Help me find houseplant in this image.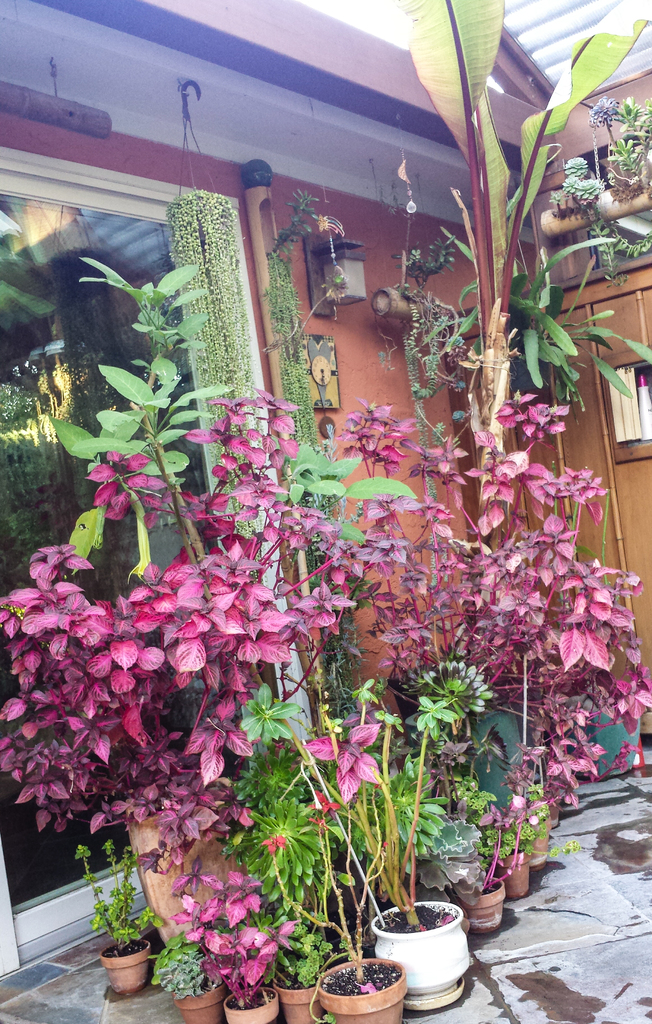
Found it: {"x1": 234, "y1": 796, "x2": 339, "y2": 1018}.
